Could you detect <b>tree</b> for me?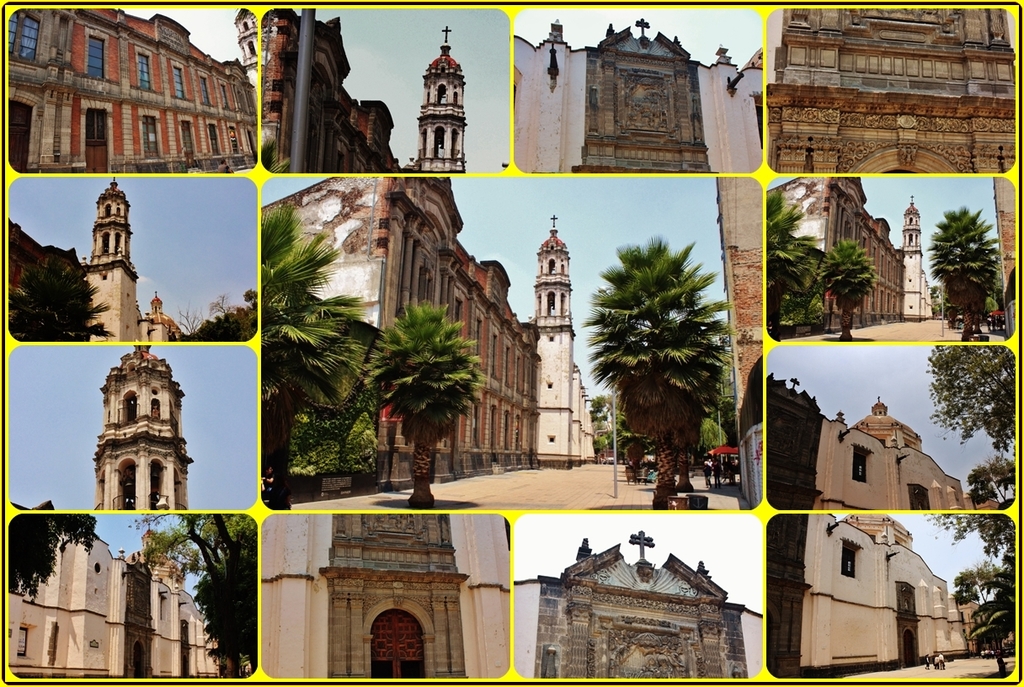
Detection result: [left=819, top=235, right=885, bottom=339].
